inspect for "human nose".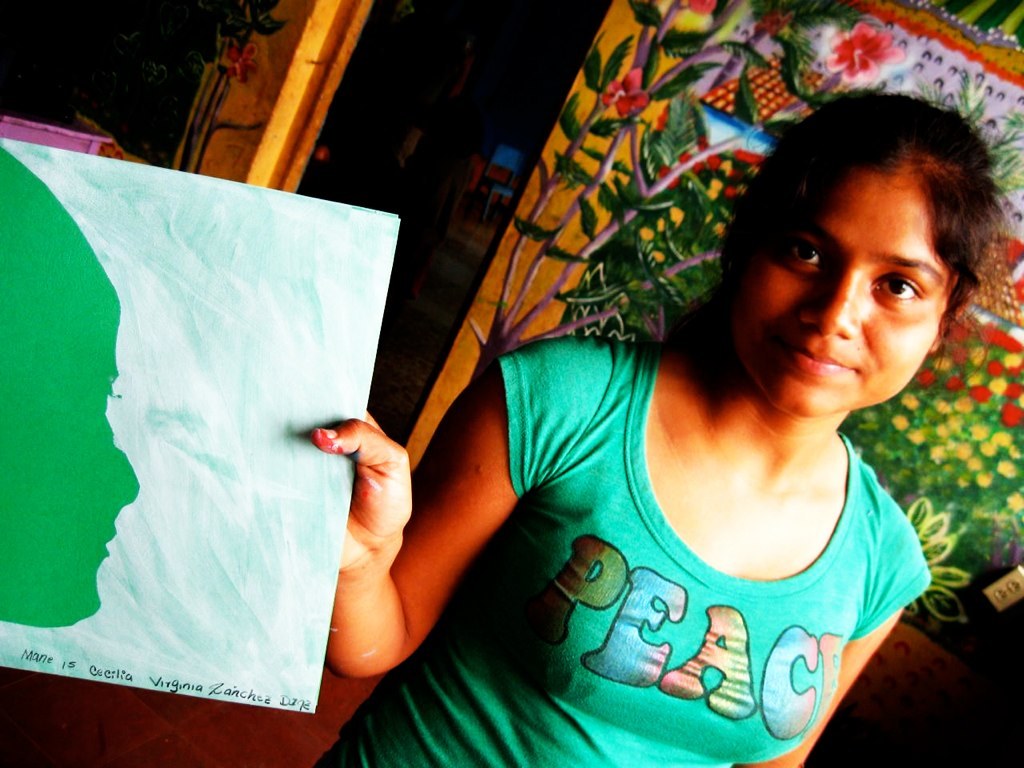
Inspection: (left=798, top=259, right=860, bottom=341).
